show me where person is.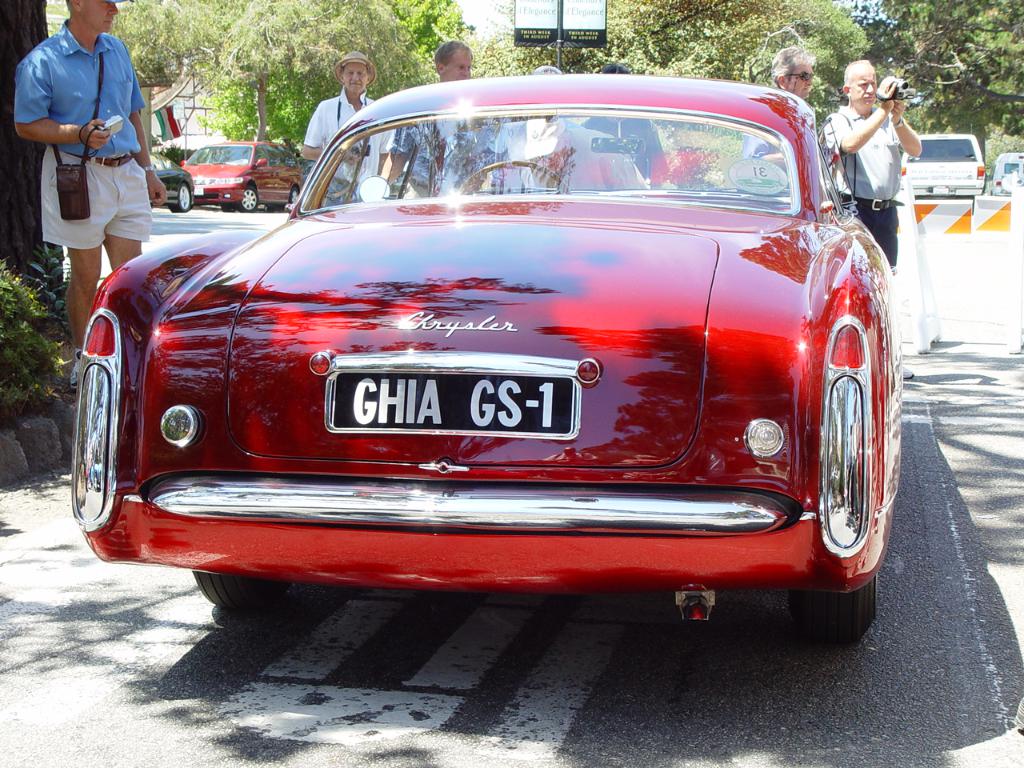
person is at 17 0 169 383.
